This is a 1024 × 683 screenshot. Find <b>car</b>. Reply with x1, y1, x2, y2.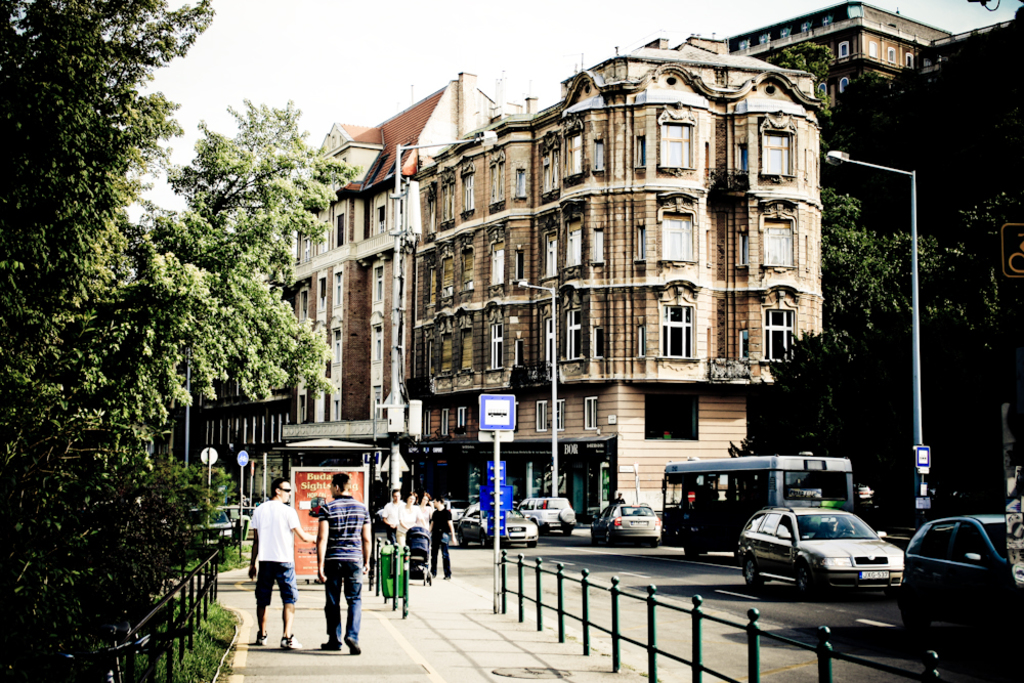
735, 504, 913, 601.
